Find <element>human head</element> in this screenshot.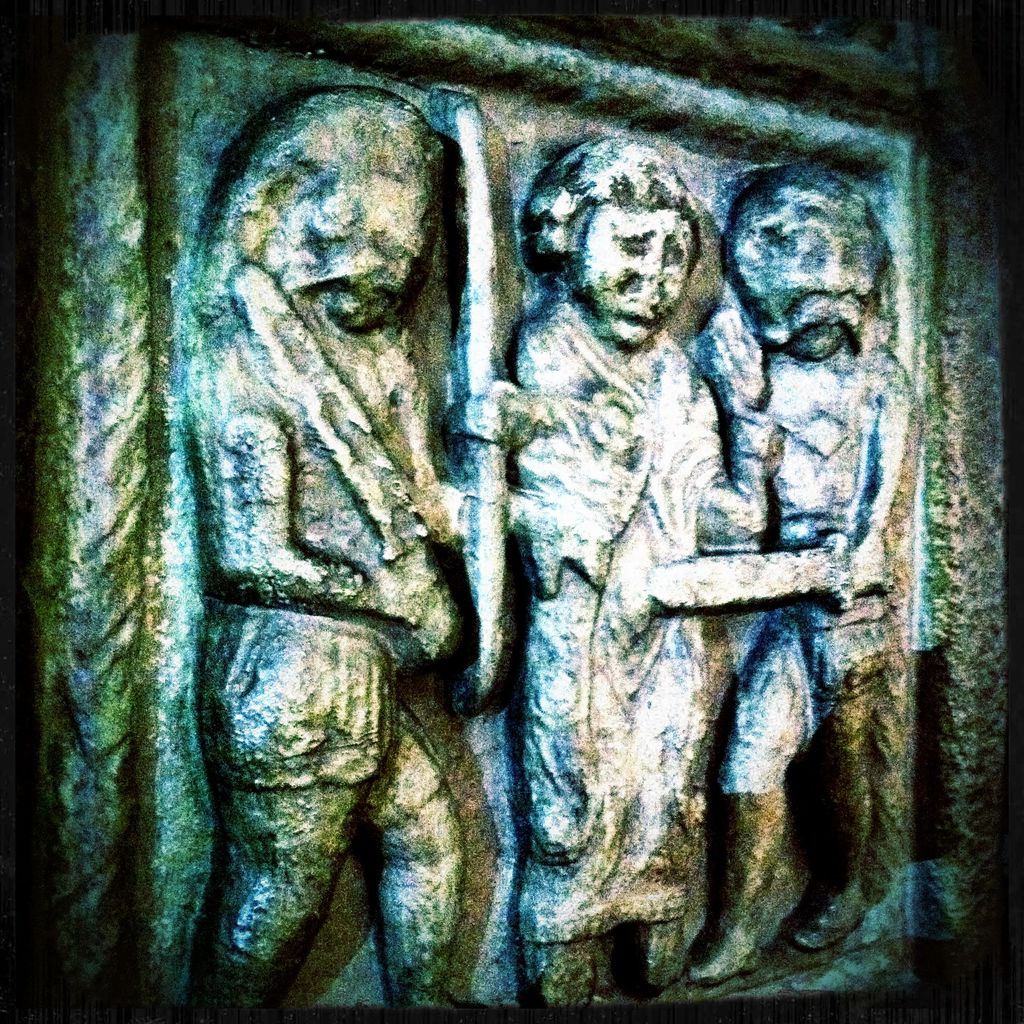
The bounding box for <element>human head</element> is [x1=726, y1=175, x2=887, y2=359].
